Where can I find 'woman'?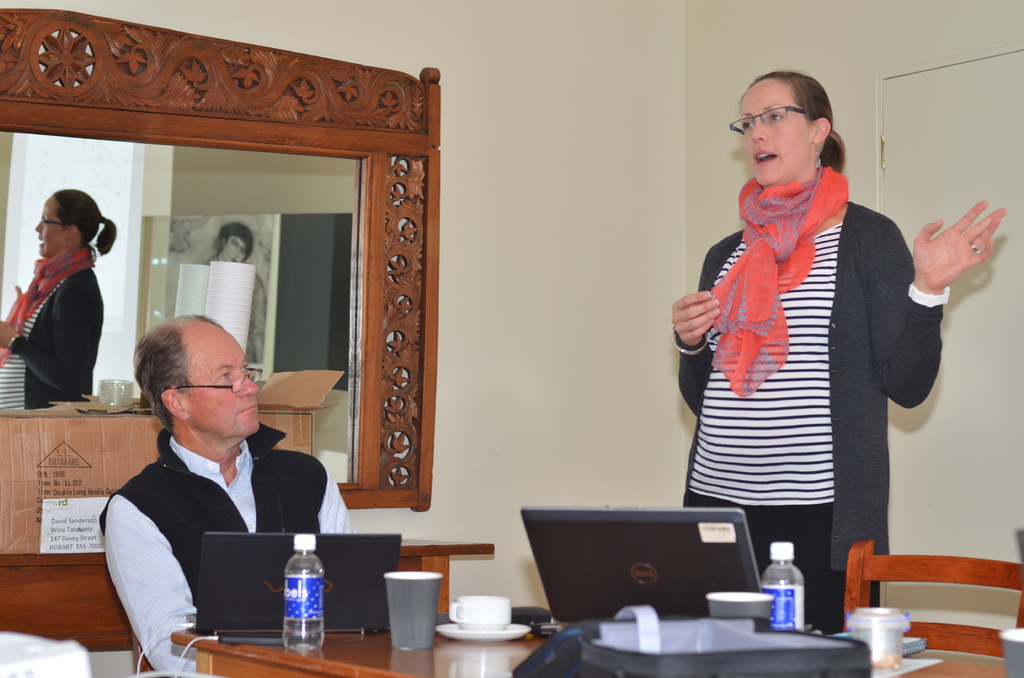
You can find it at bbox(675, 75, 1010, 627).
